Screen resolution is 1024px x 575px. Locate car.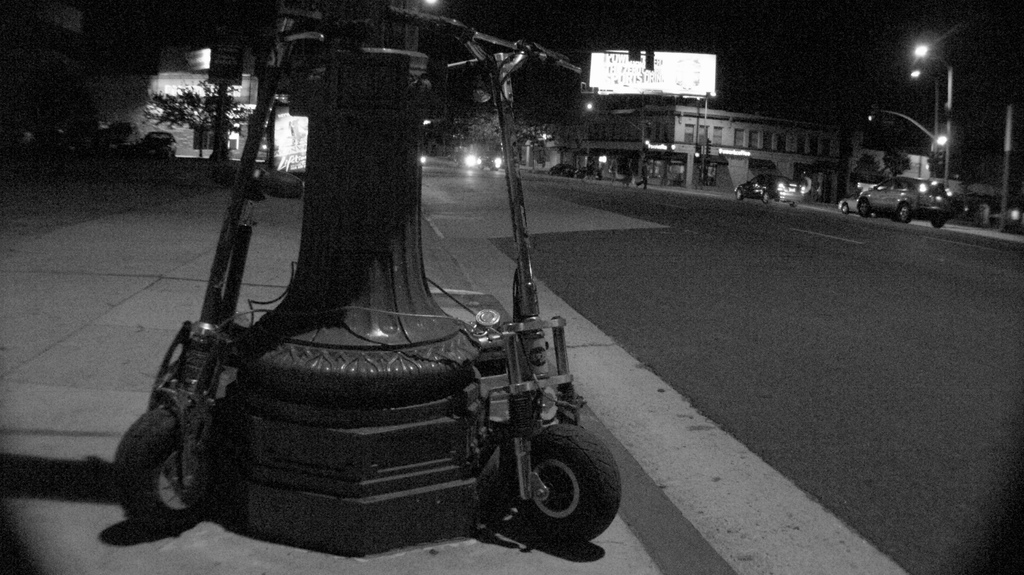
(left=474, top=150, right=501, bottom=170).
